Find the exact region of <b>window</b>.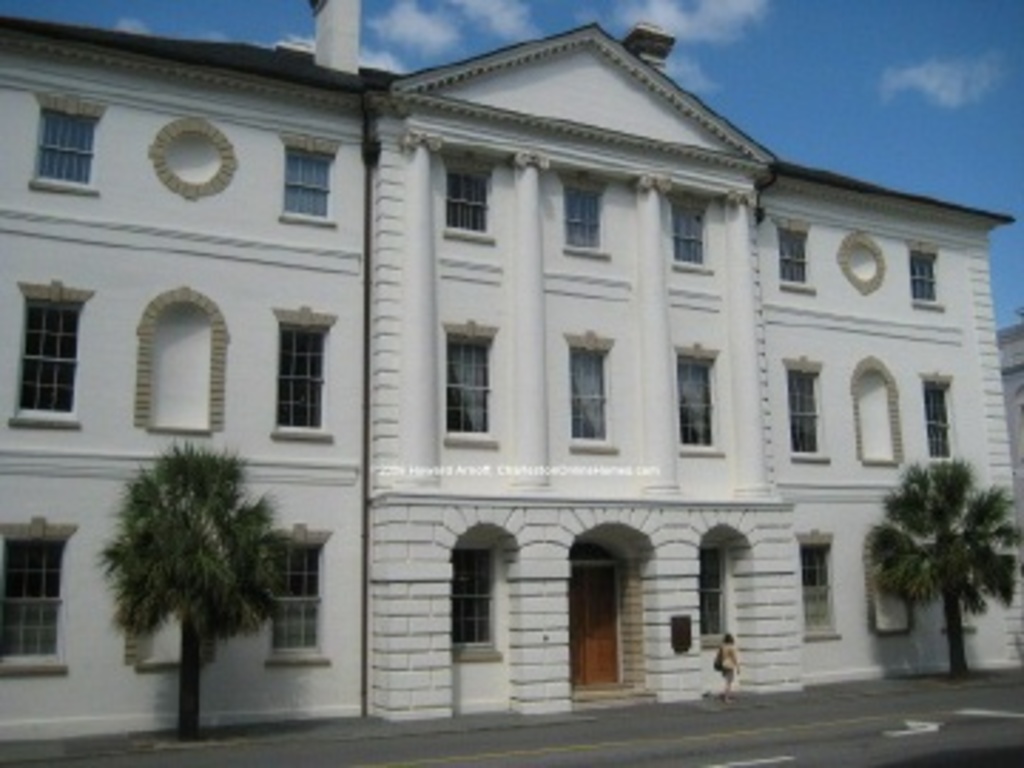
Exact region: locate(666, 347, 728, 449).
